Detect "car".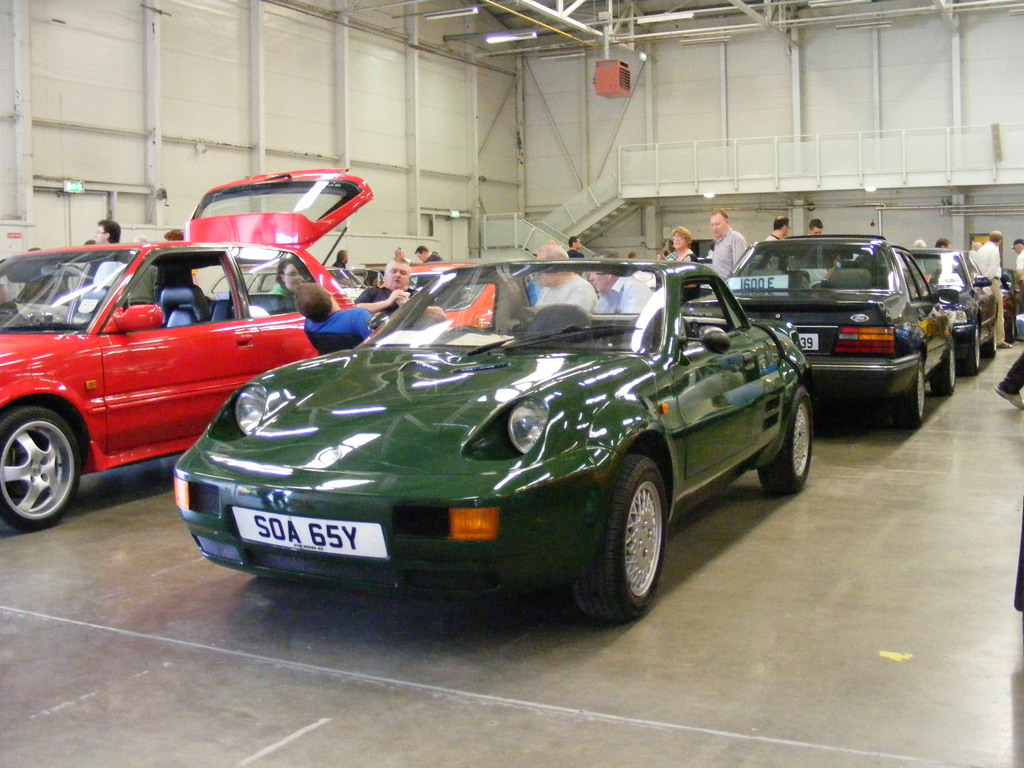
Detected at region(0, 163, 372, 527).
